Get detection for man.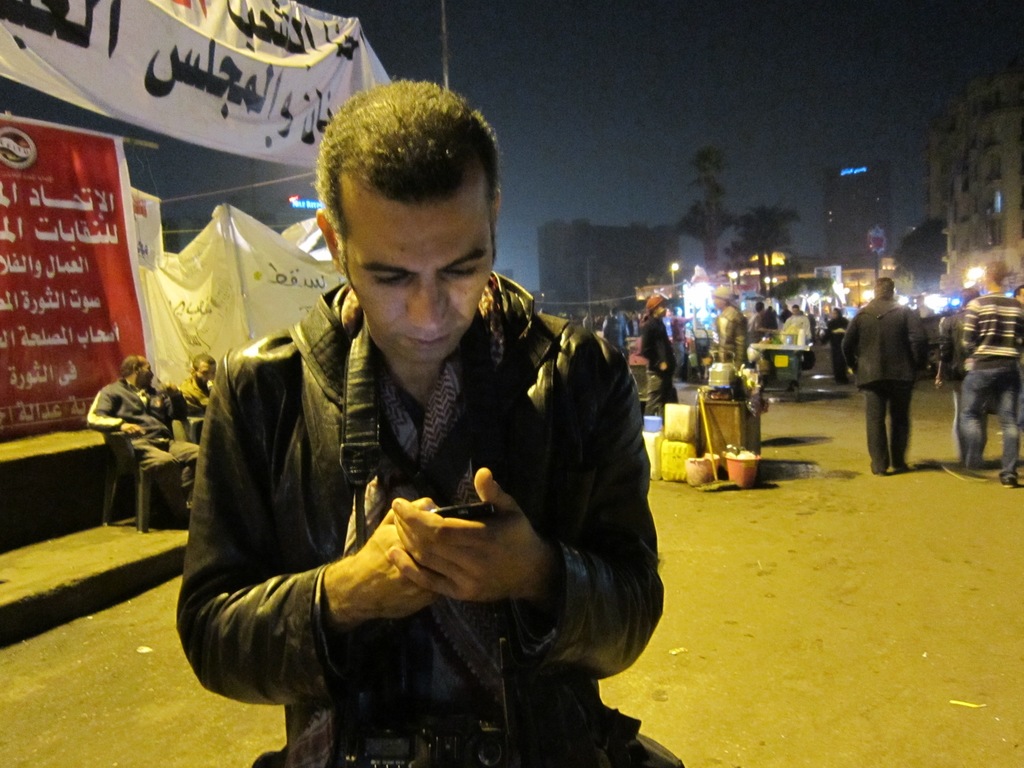
Detection: [x1=177, y1=70, x2=671, y2=767].
